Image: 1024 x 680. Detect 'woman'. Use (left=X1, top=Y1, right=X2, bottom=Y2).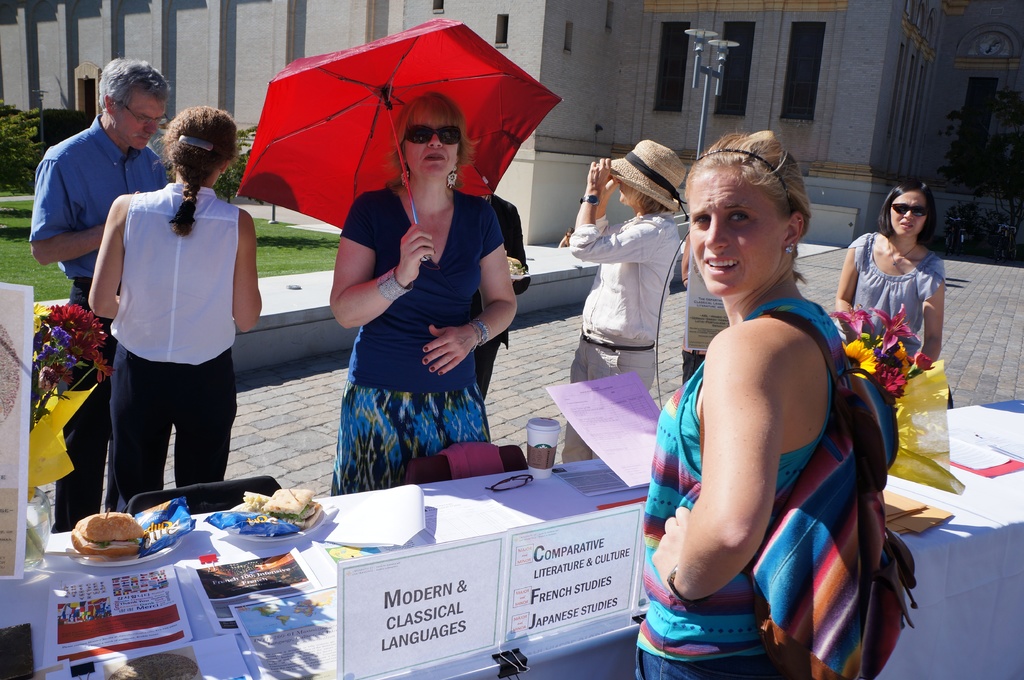
(left=330, top=90, right=520, bottom=495).
